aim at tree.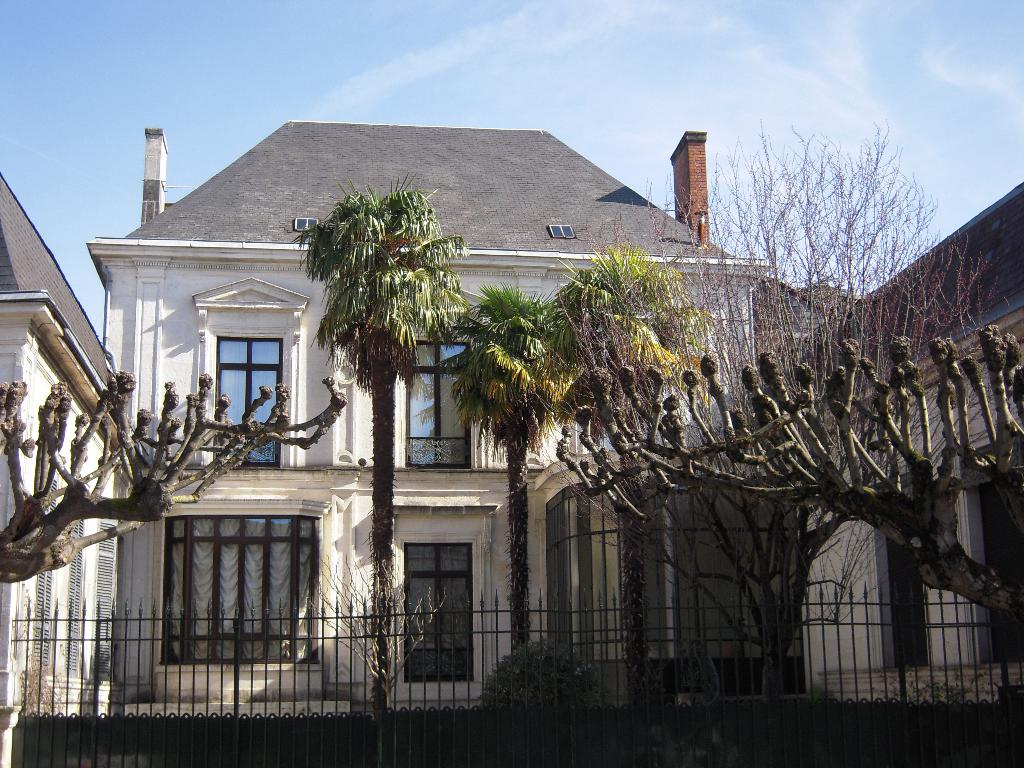
Aimed at 453,294,579,659.
